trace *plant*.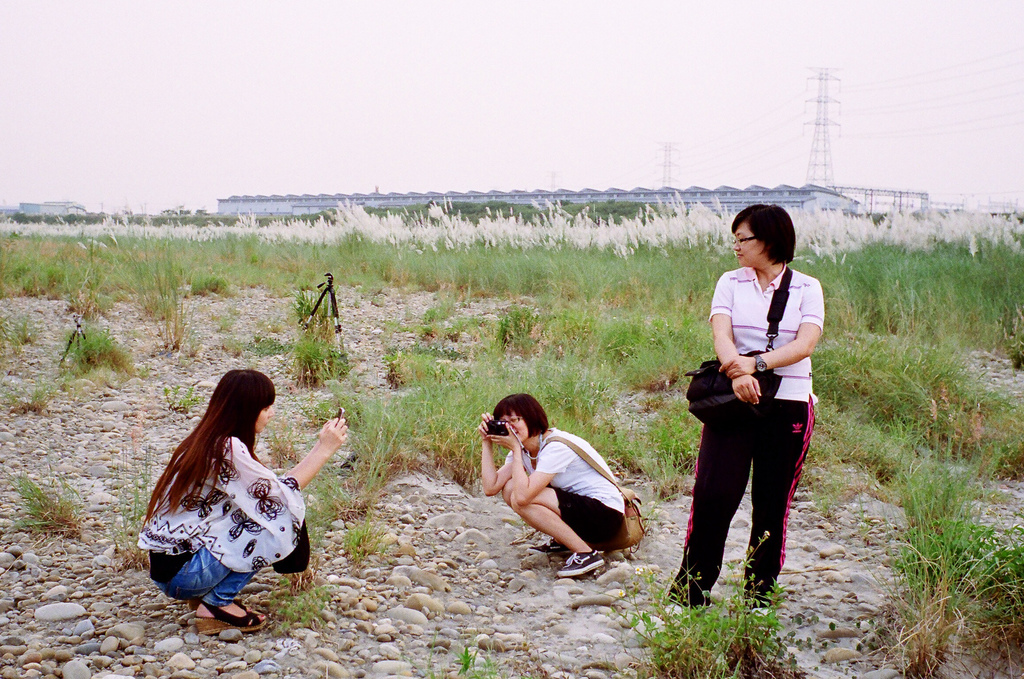
Traced to box(120, 249, 180, 373).
